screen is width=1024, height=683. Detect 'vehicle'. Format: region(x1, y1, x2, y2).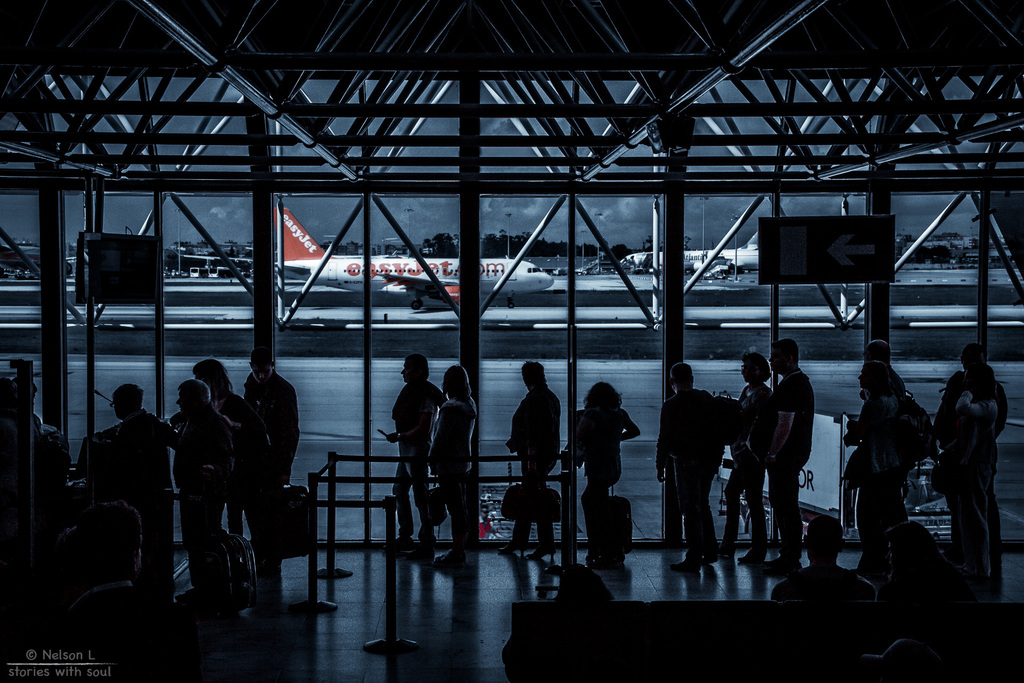
region(614, 236, 760, 278).
